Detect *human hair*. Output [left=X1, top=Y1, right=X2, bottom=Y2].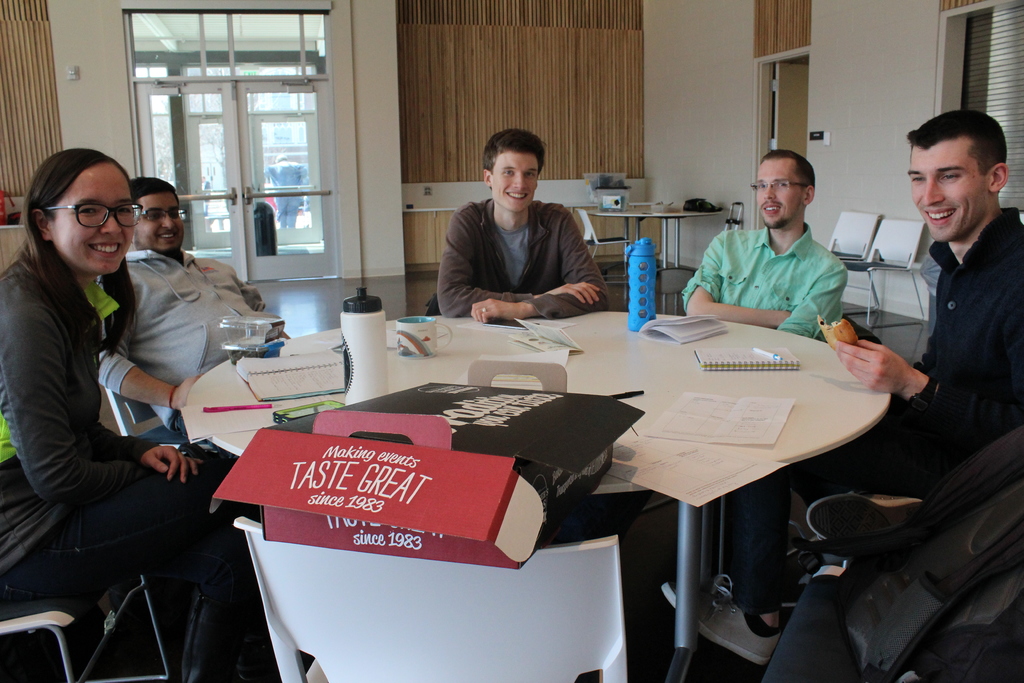
[left=131, top=169, right=175, bottom=197].
